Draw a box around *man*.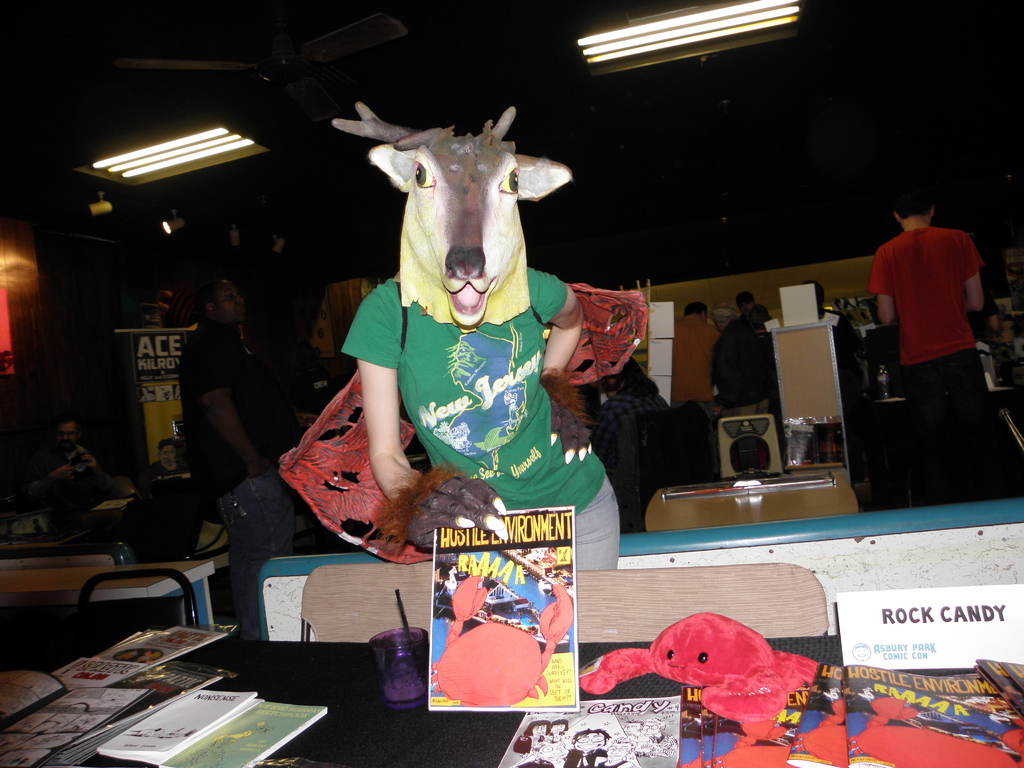
<box>668,296,720,415</box>.
